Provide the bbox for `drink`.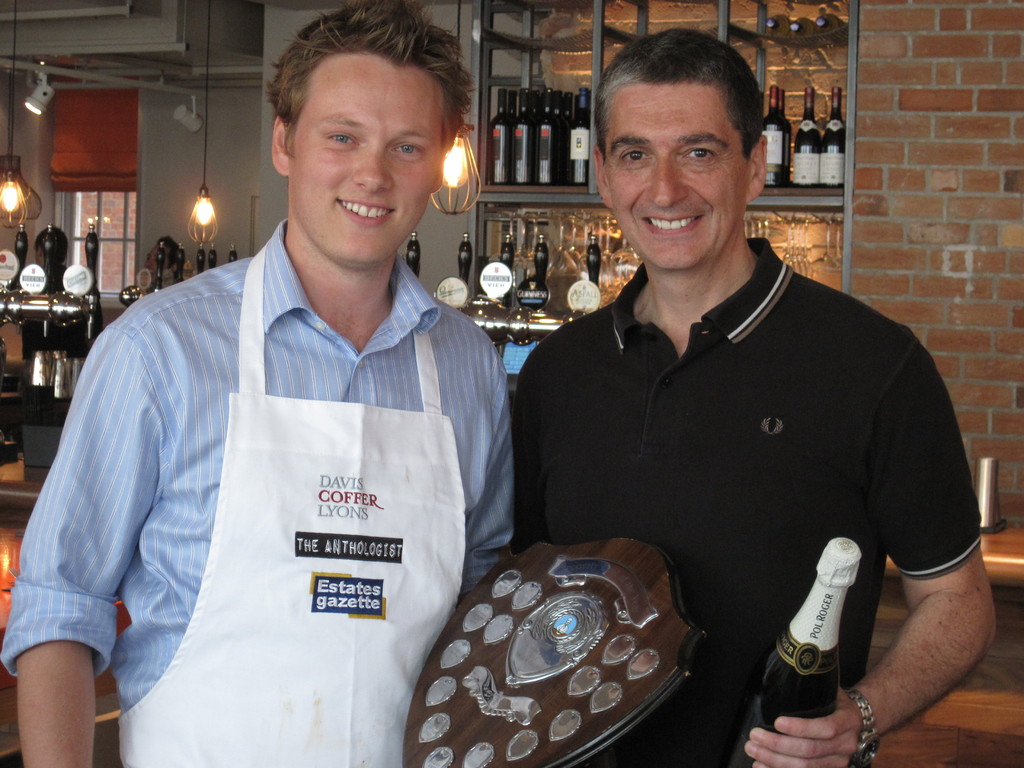
794/88/820/184.
